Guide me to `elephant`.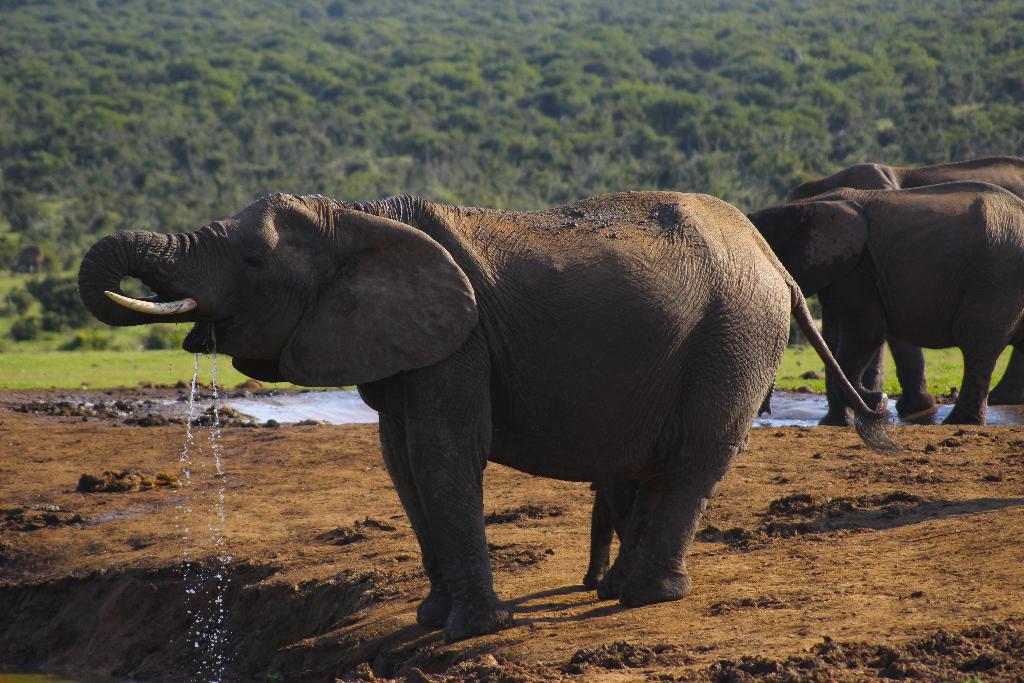
Guidance: (x1=778, y1=150, x2=1023, y2=402).
